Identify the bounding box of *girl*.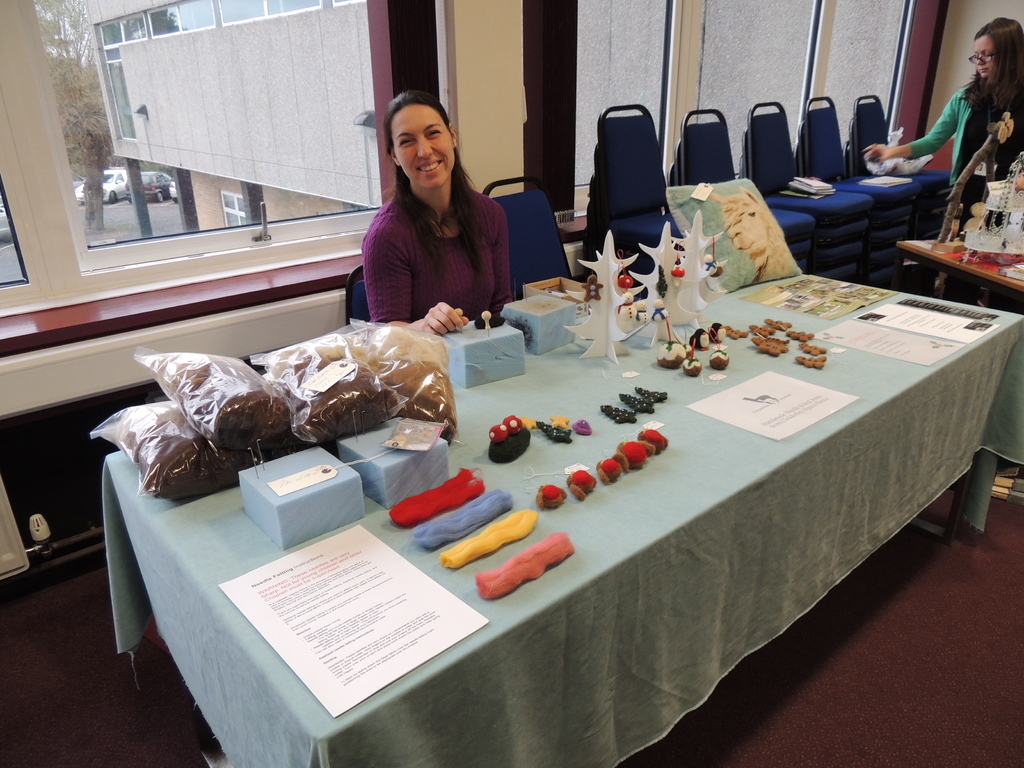
[left=861, top=15, right=1023, bottom=232].
